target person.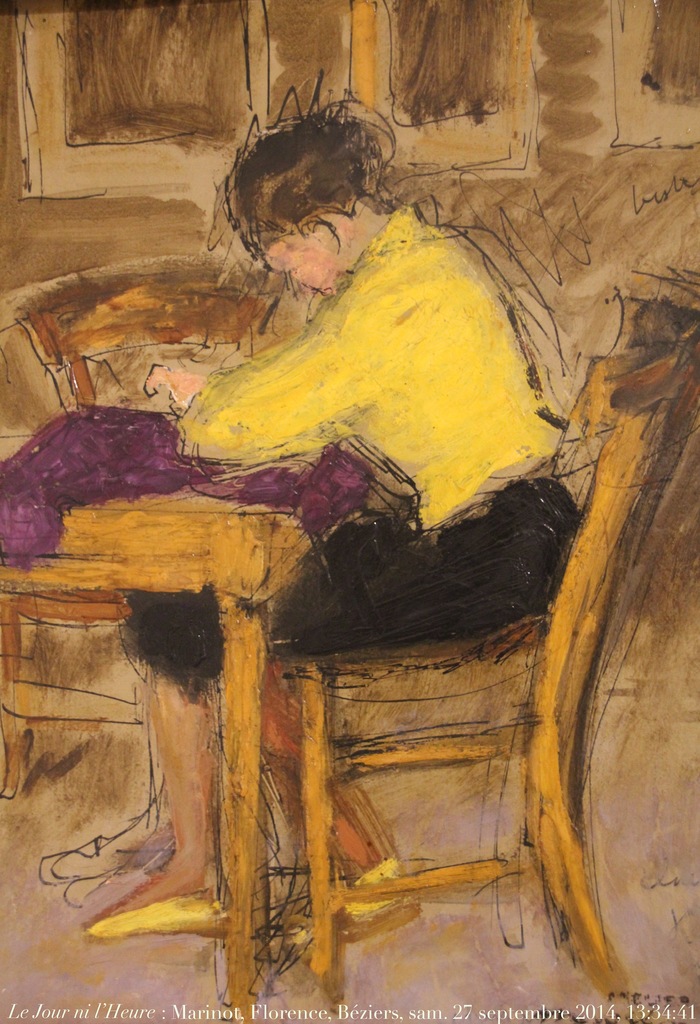
Target region: [83,110,583,942].
